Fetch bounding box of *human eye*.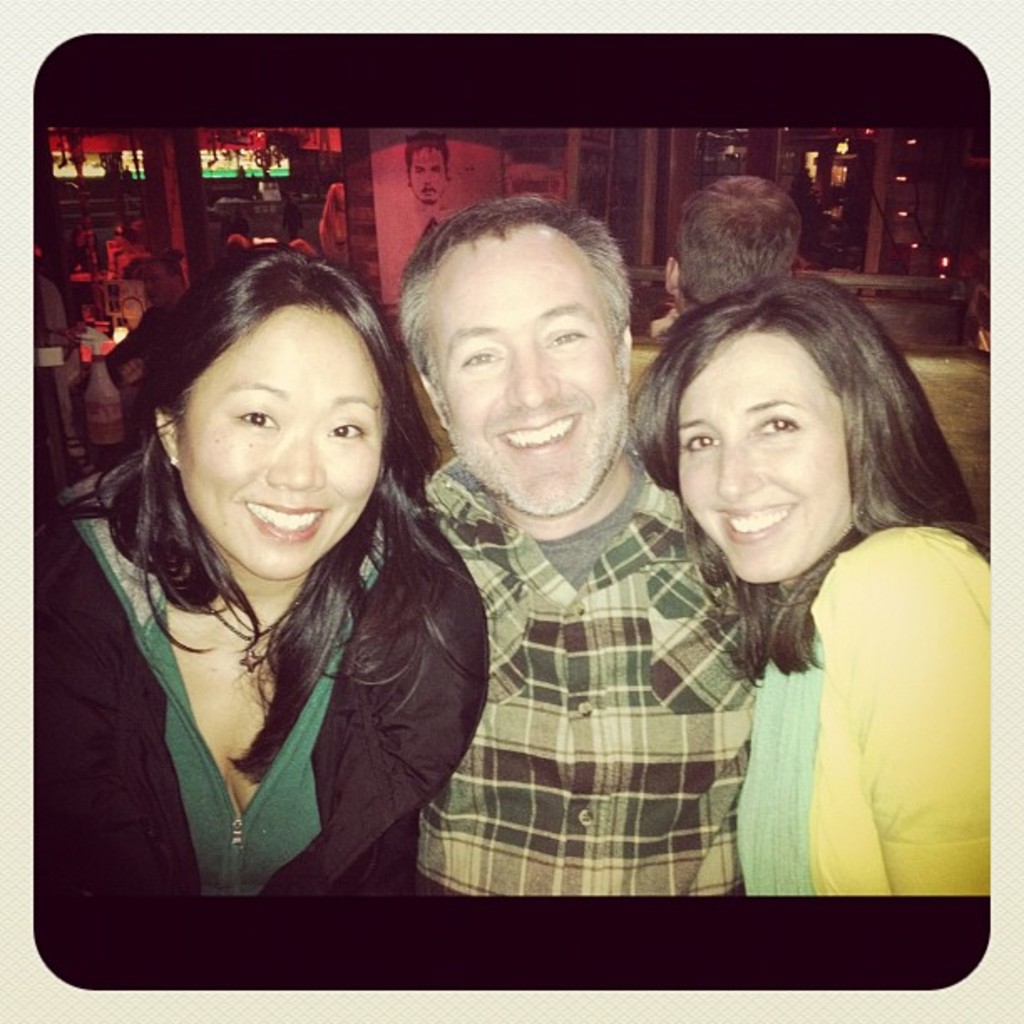
Bbox: <bbox>233, 403, 283, 435</bbox>.
